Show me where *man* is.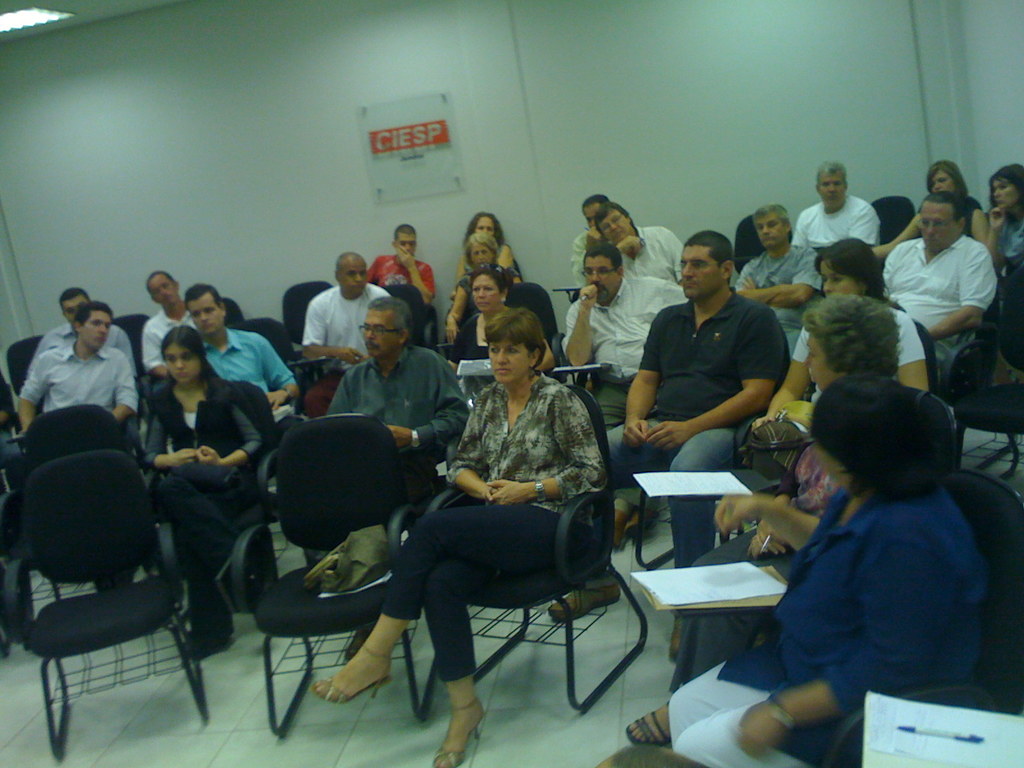
*man* is at 736, 205, 838, 355.
